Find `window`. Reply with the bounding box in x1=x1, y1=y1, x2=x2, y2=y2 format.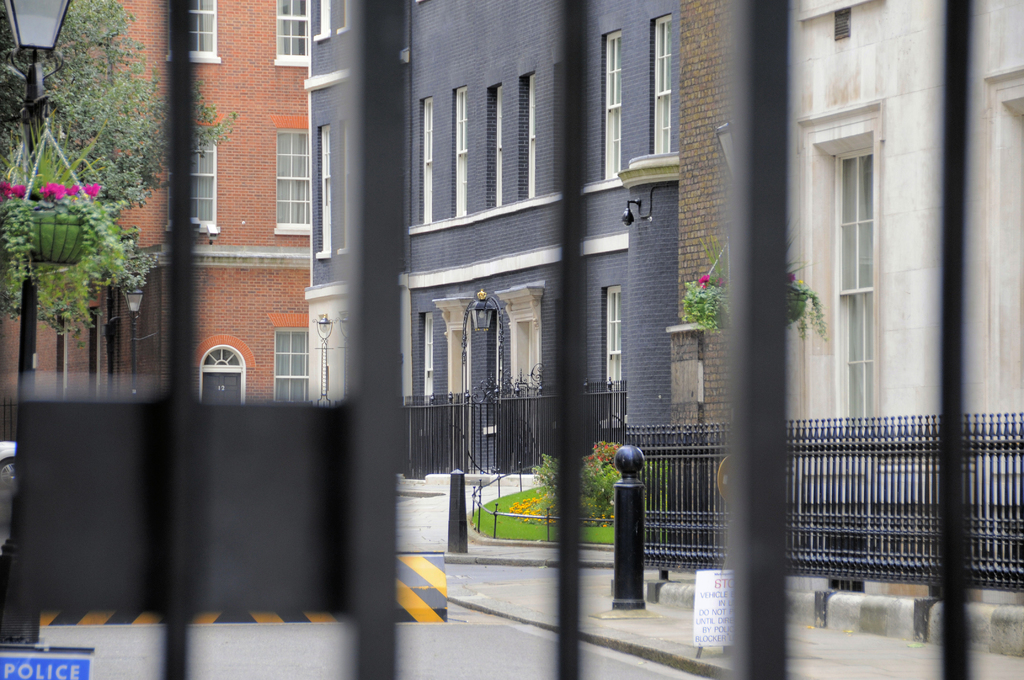
x1=270, y1=0, x2=309, y2=67.
